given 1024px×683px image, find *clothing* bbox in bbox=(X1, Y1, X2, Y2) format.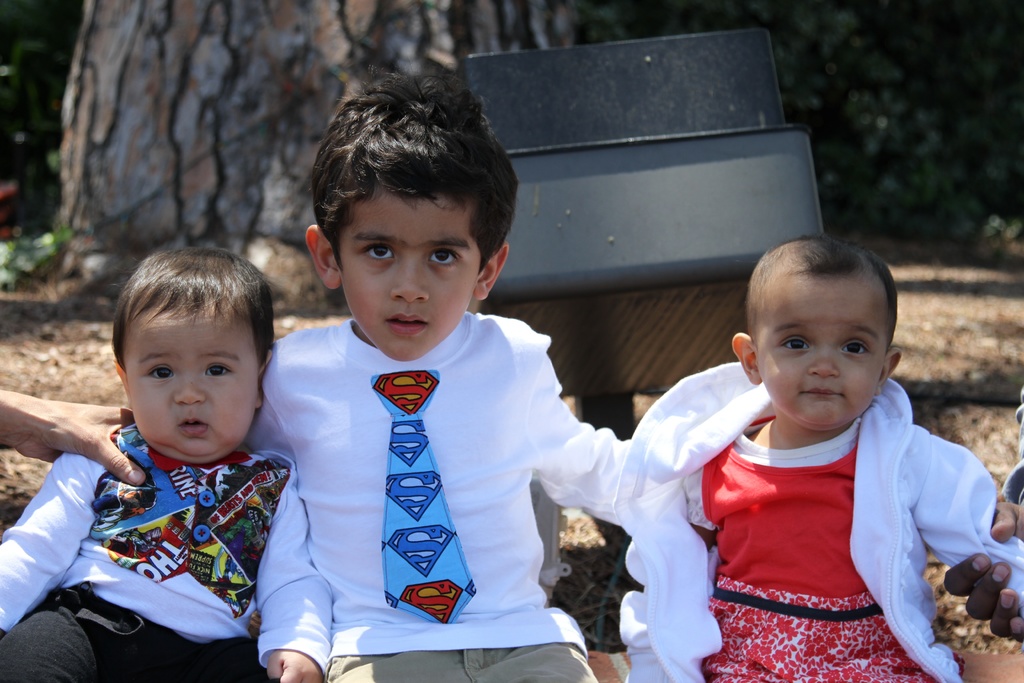
bbox=(619, 364, 1023, 682).
